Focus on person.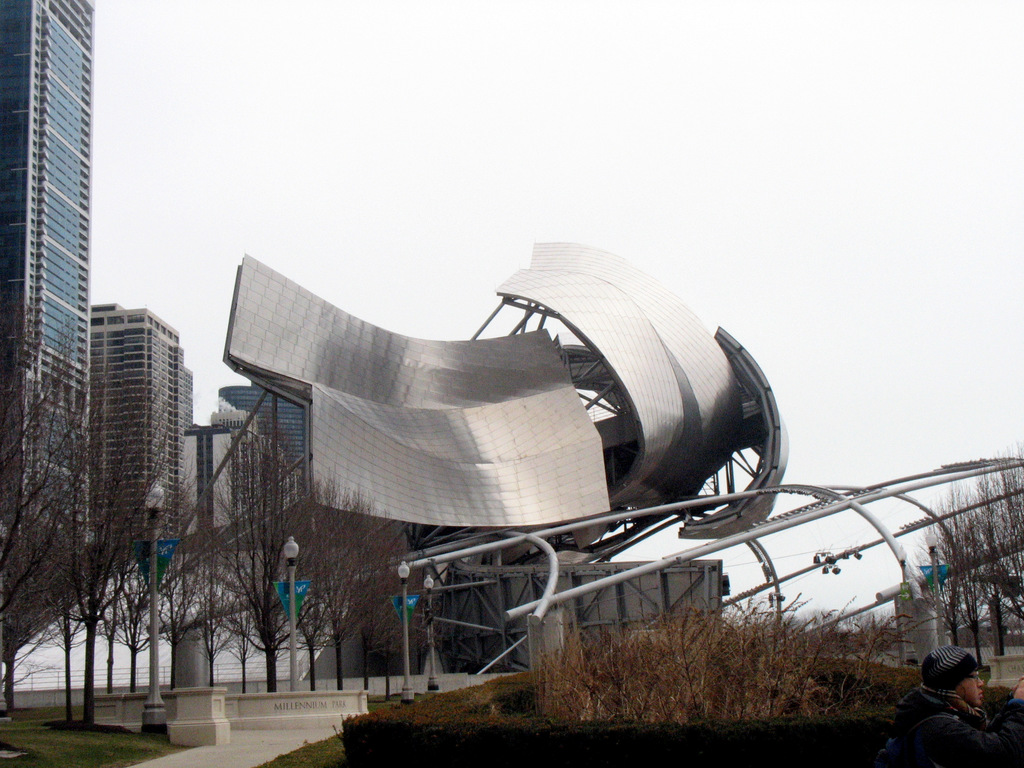
Focused at l=883, t=641, r=1023, b=764.
